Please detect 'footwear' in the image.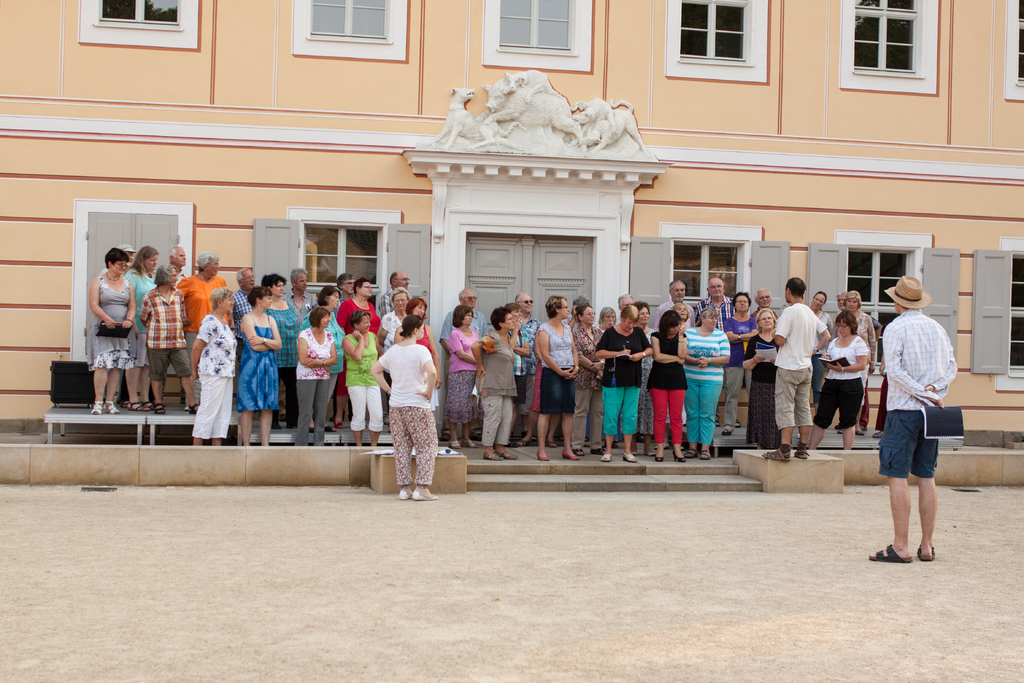
[left=514, top=440, right=526, bottom=447].
